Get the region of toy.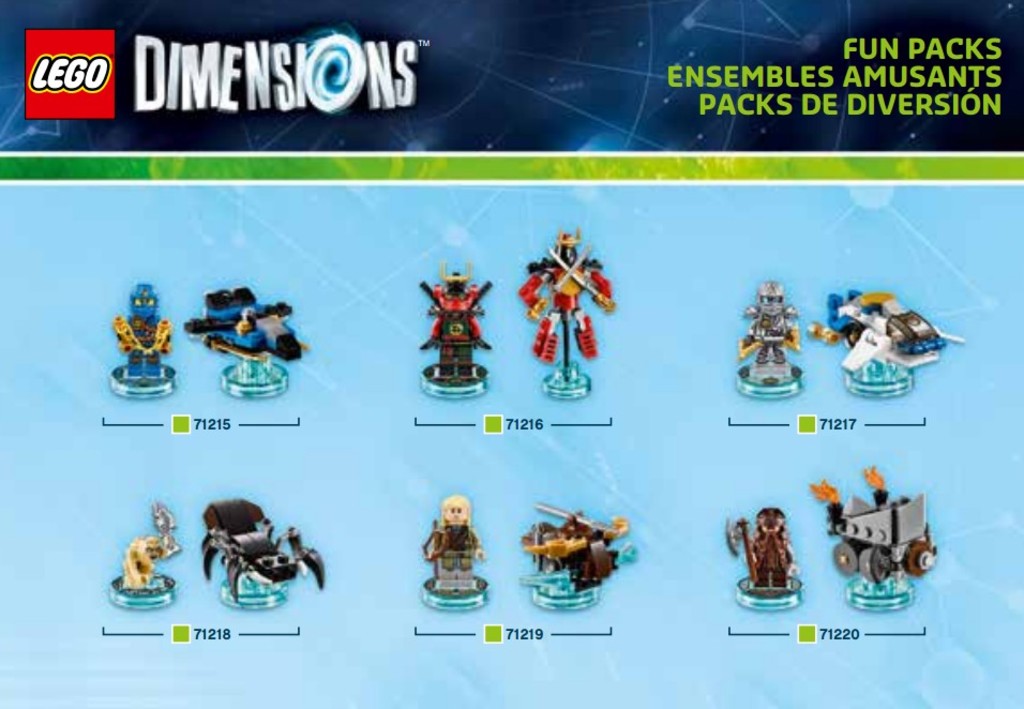
<region>812, 464, 942, 614</region>.
